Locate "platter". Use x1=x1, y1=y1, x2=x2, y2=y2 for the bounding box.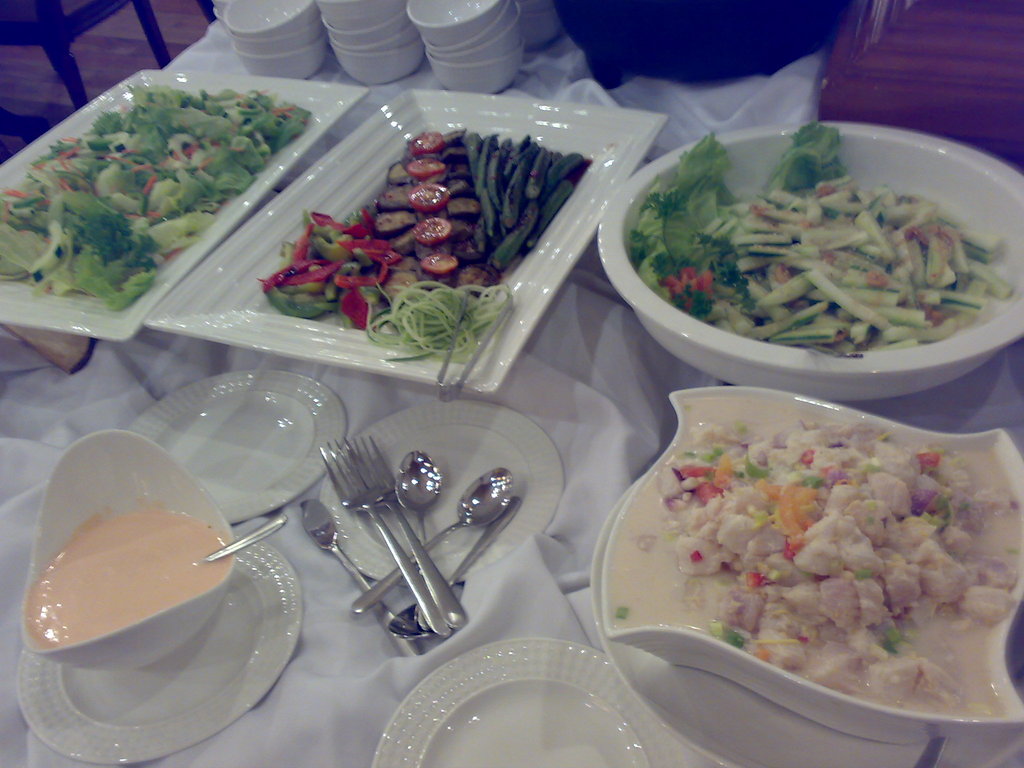
x1=613, y1=121, x2=1020, y2=381.
